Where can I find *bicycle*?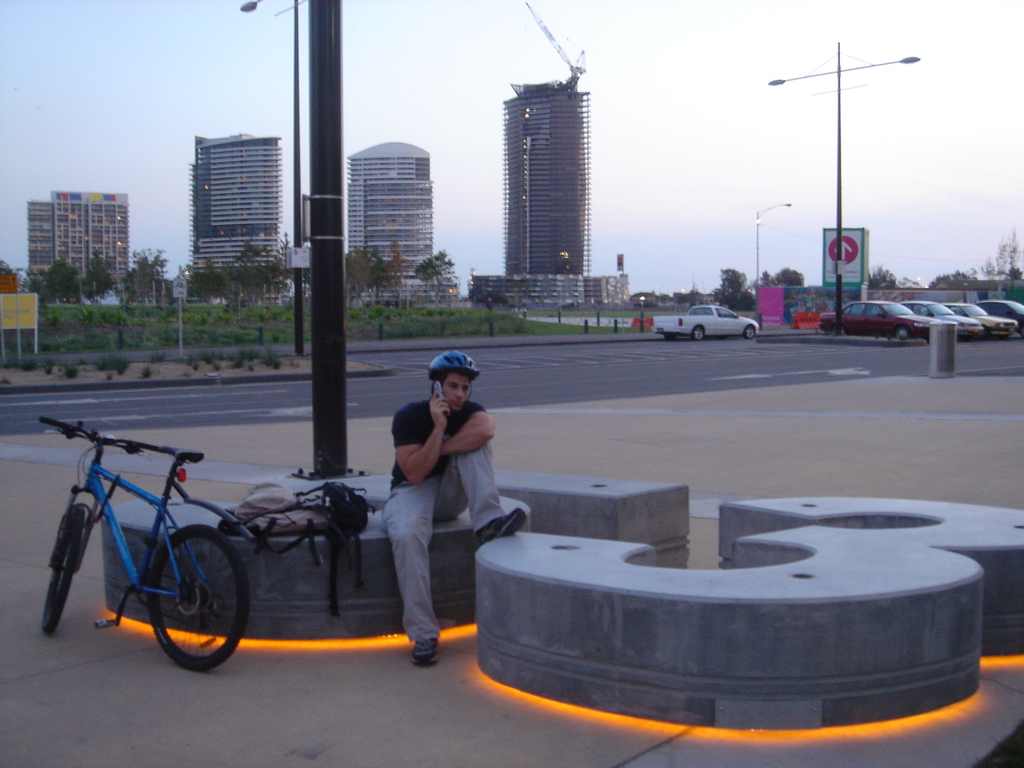
You can find it at box=[39, 415, 259, 676].
